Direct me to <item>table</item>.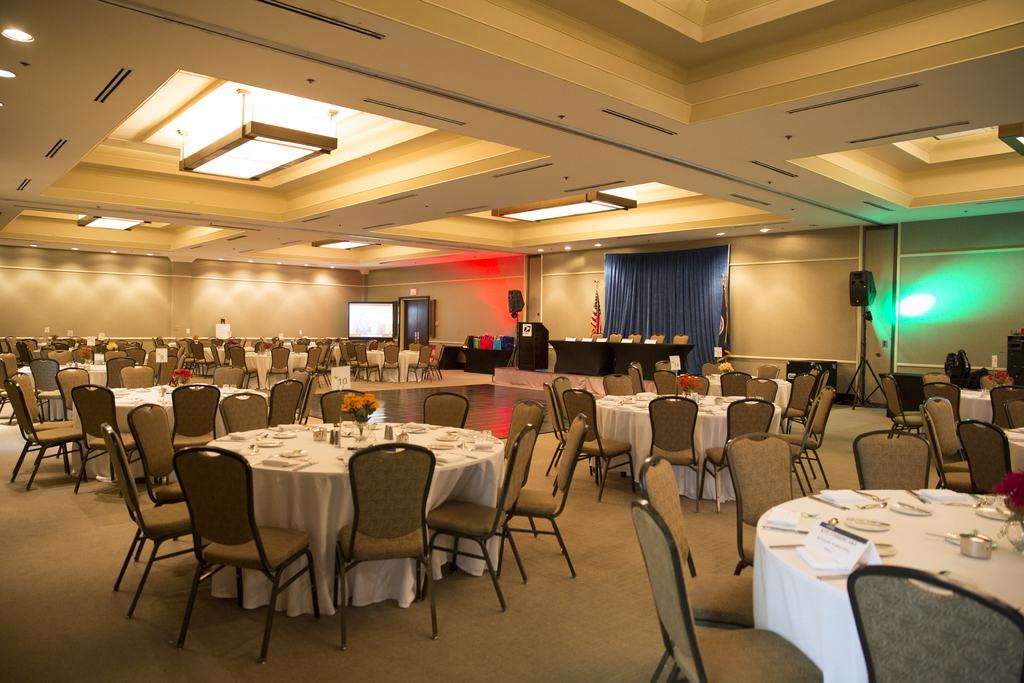
Direction: {"x1": 596, "y1": 391, "x2": 787, "y2": 503}.
